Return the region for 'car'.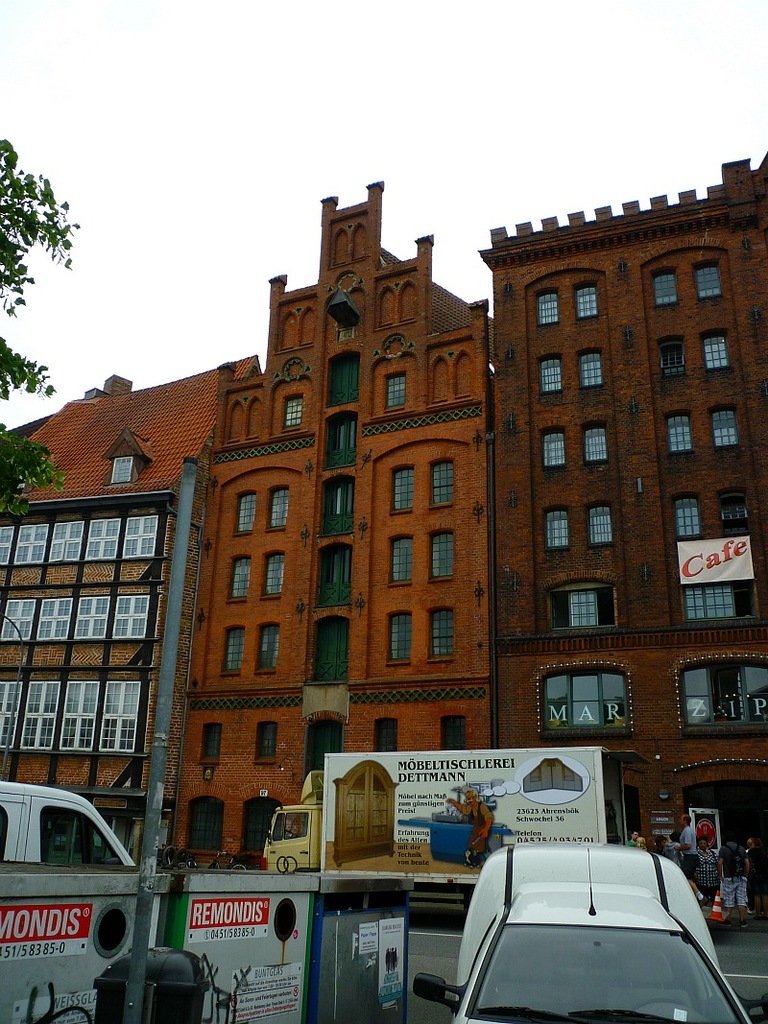
left=408, top=838, right=767, bottom=1023.
